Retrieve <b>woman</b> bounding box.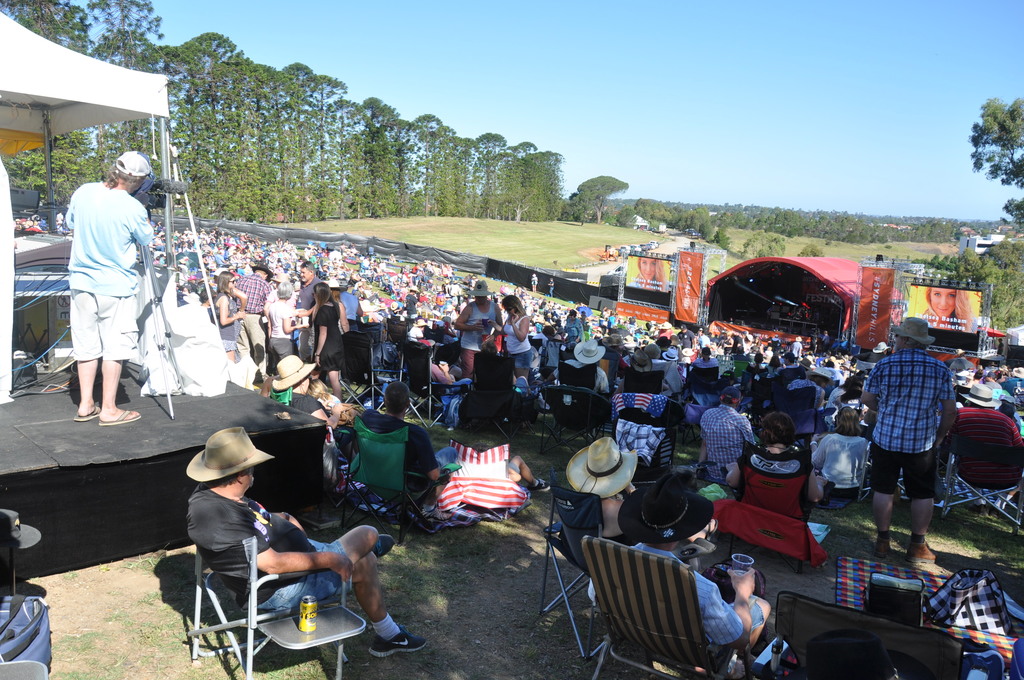
Bounding box: [563,435,724,563].
